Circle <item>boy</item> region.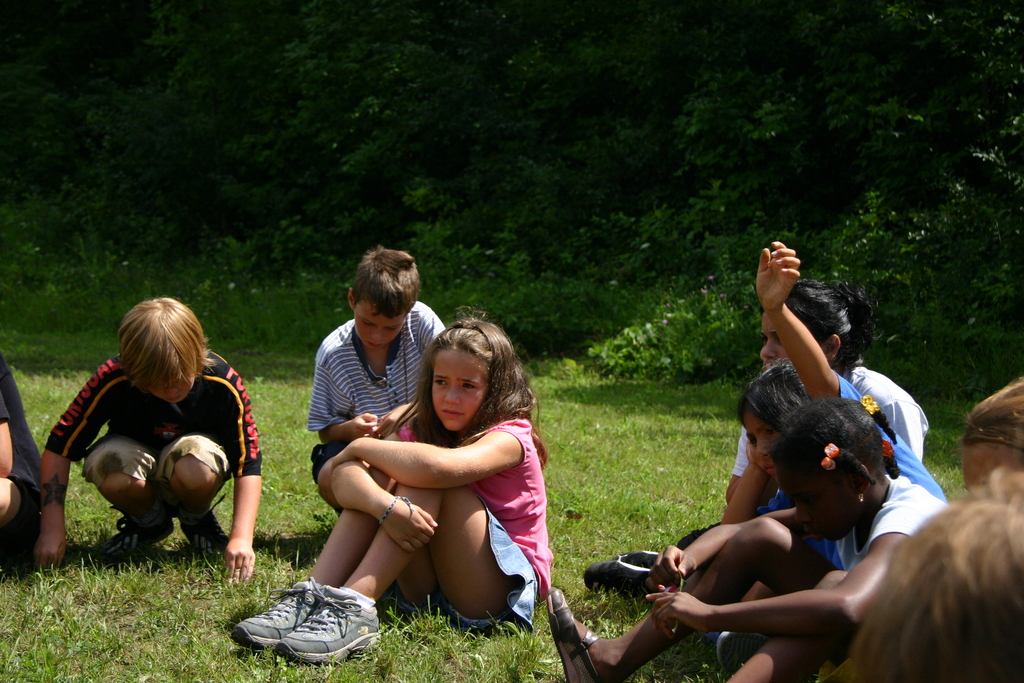
Region: (305,248,453,484).
